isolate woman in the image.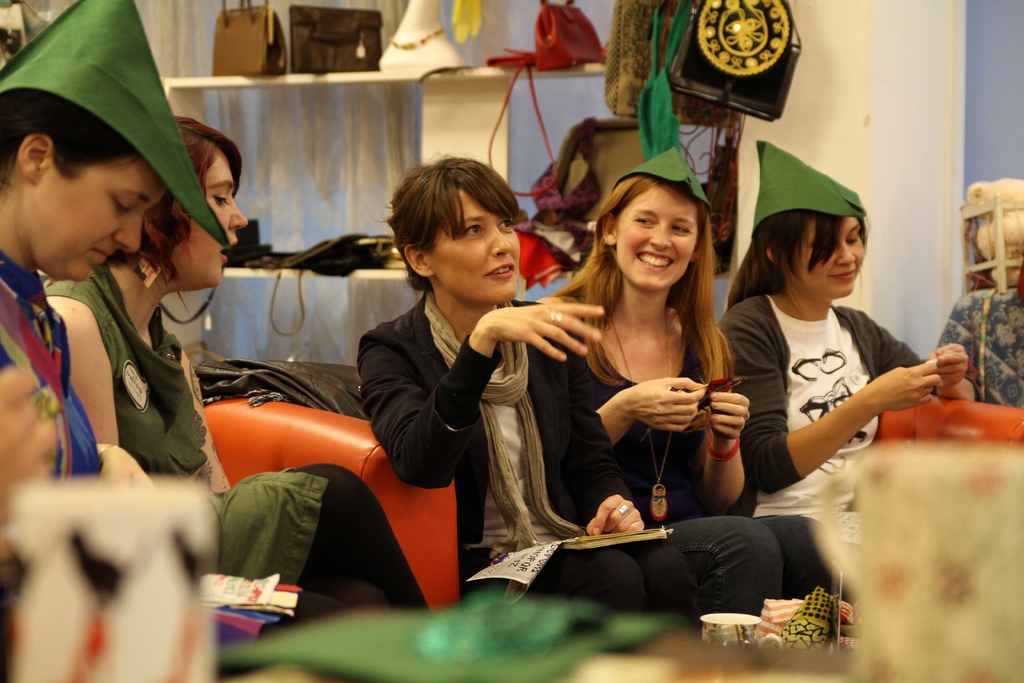
Isolated region: (x1=717, y1=126, x2=988, y2=573).
